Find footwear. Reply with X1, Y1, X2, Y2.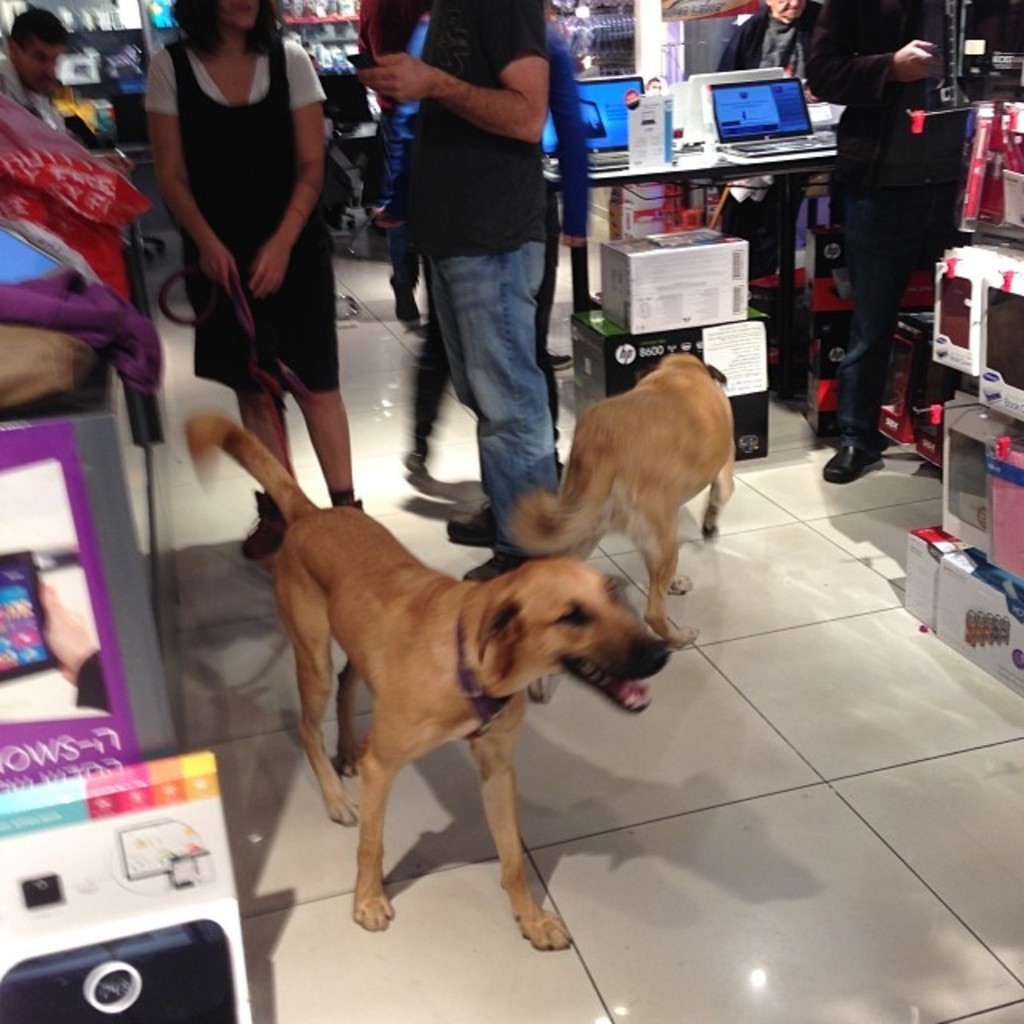
547, 350, 574, 366.
